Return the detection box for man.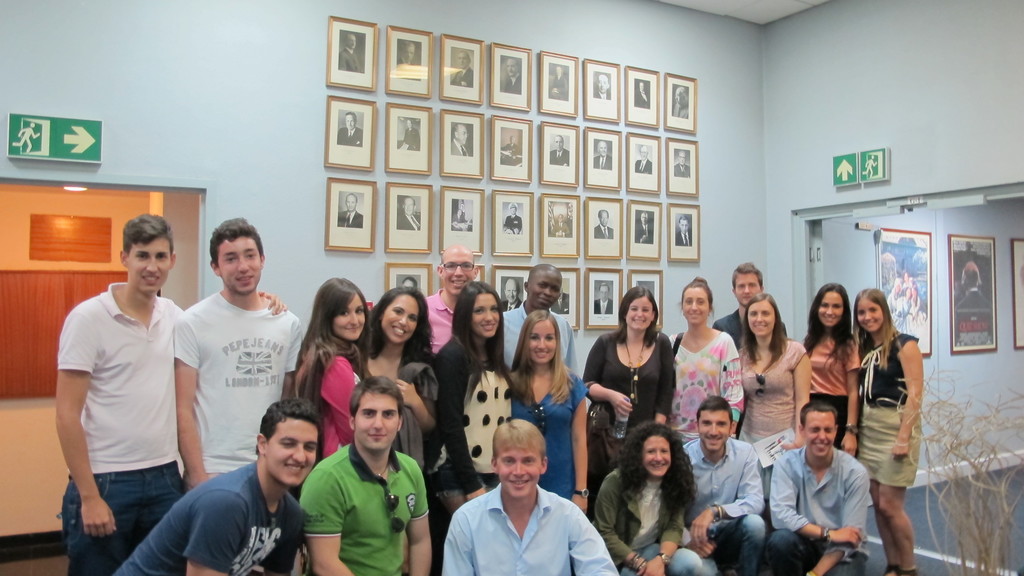
<region>450, 124, 472, 155</region>.
